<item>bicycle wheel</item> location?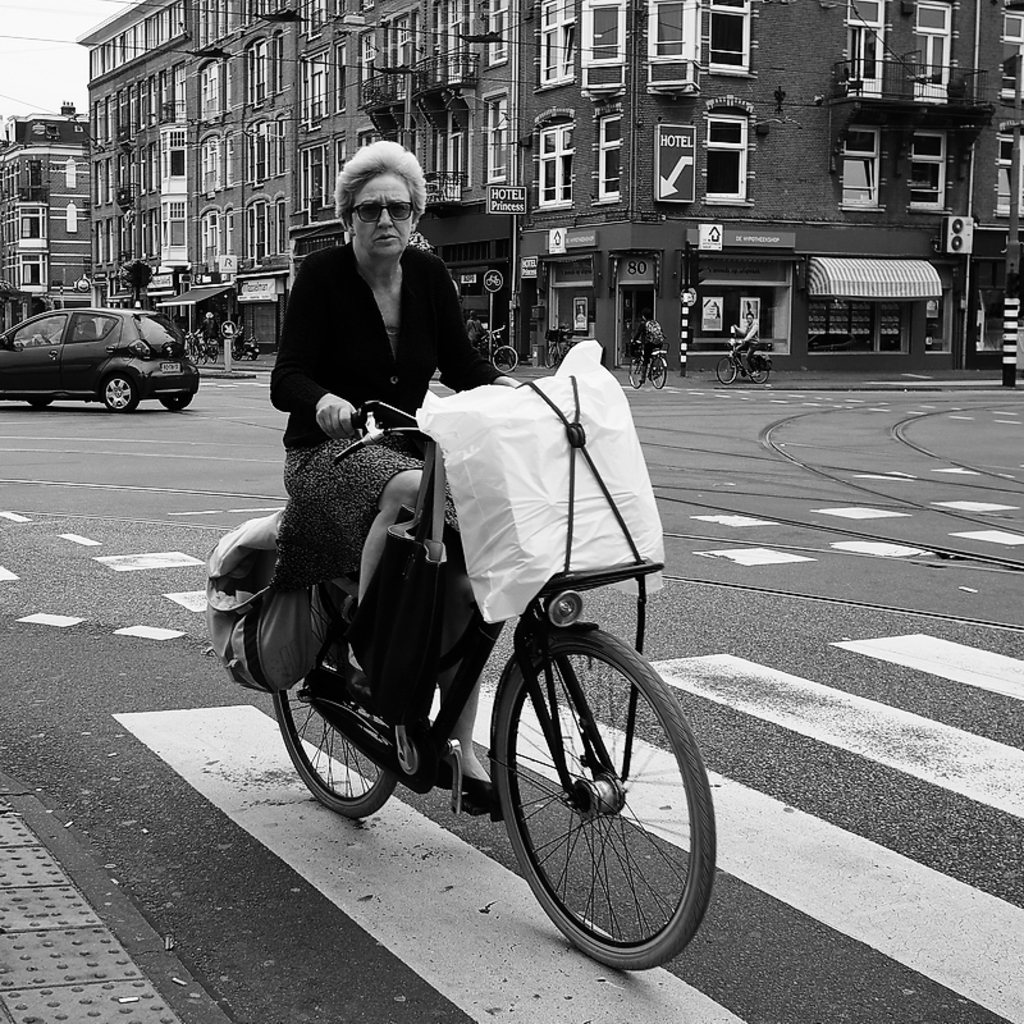
273,639,393,822
